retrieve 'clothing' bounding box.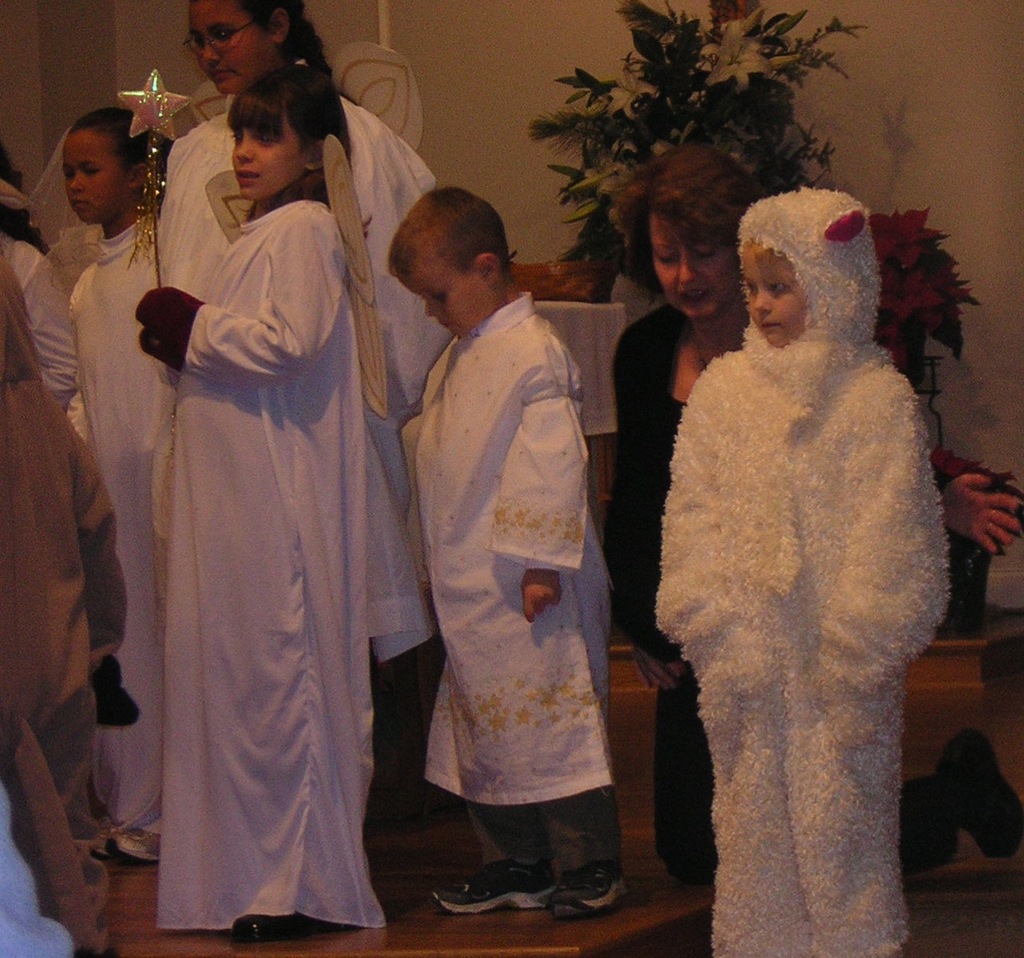
Bounding box: 610,297,962,886.
